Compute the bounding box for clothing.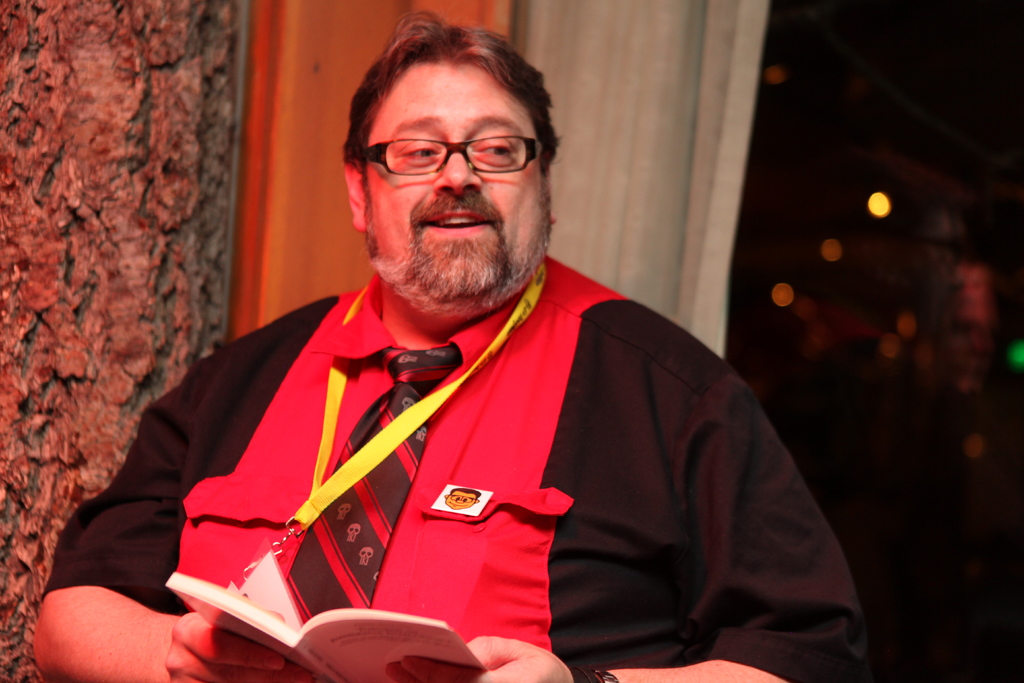
[left=31, top=247, right=881, bottom=682].
